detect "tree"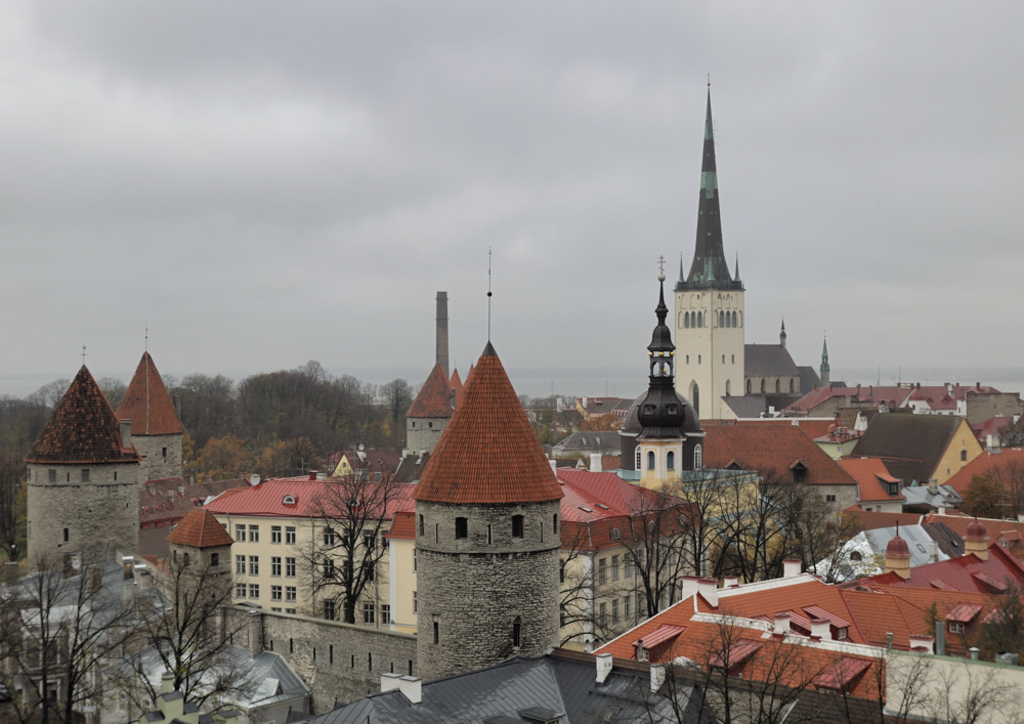
box(289, 450, 407, 624)
